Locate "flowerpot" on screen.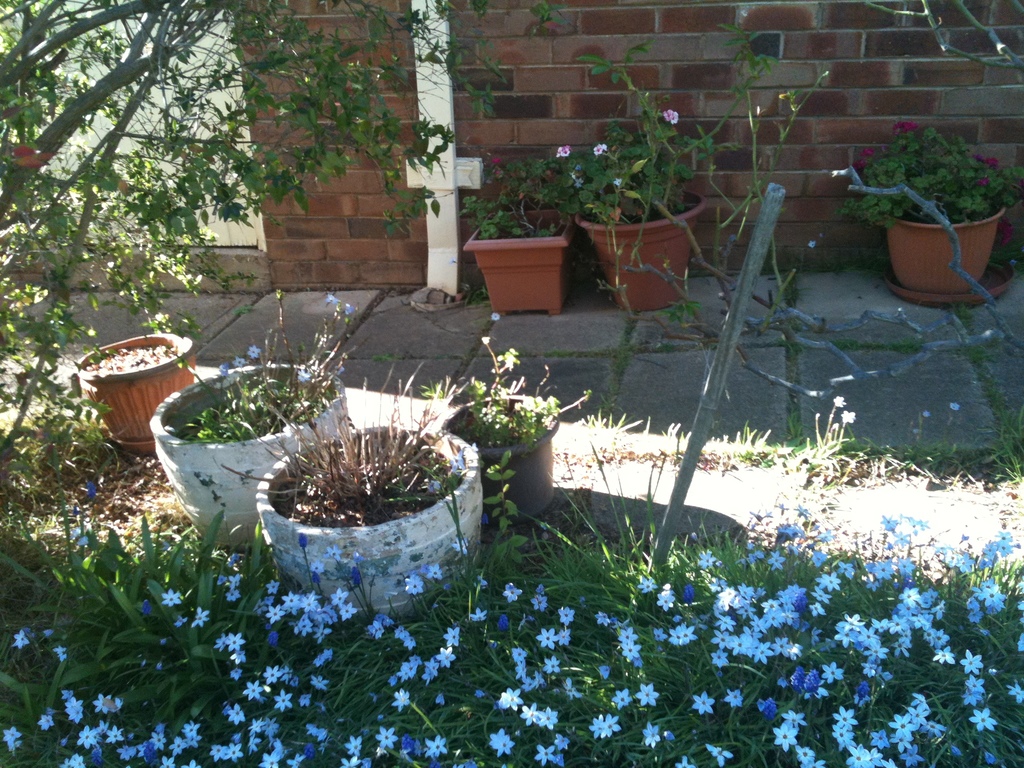
On screen at [261,418,472,616].
